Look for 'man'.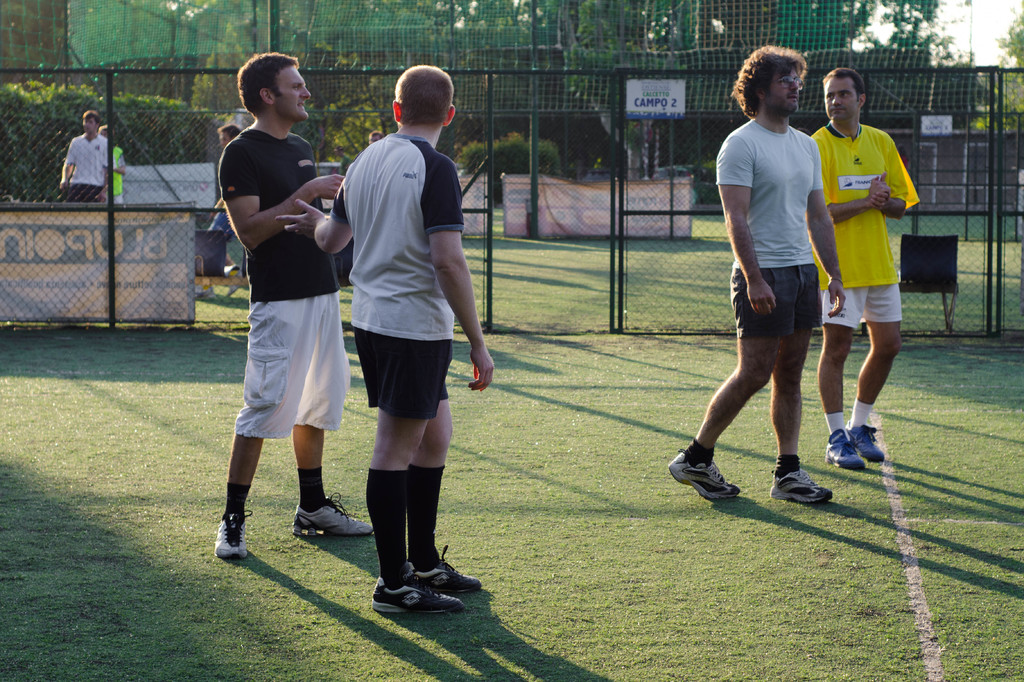
Found: region(668, 40, 847, 501).
